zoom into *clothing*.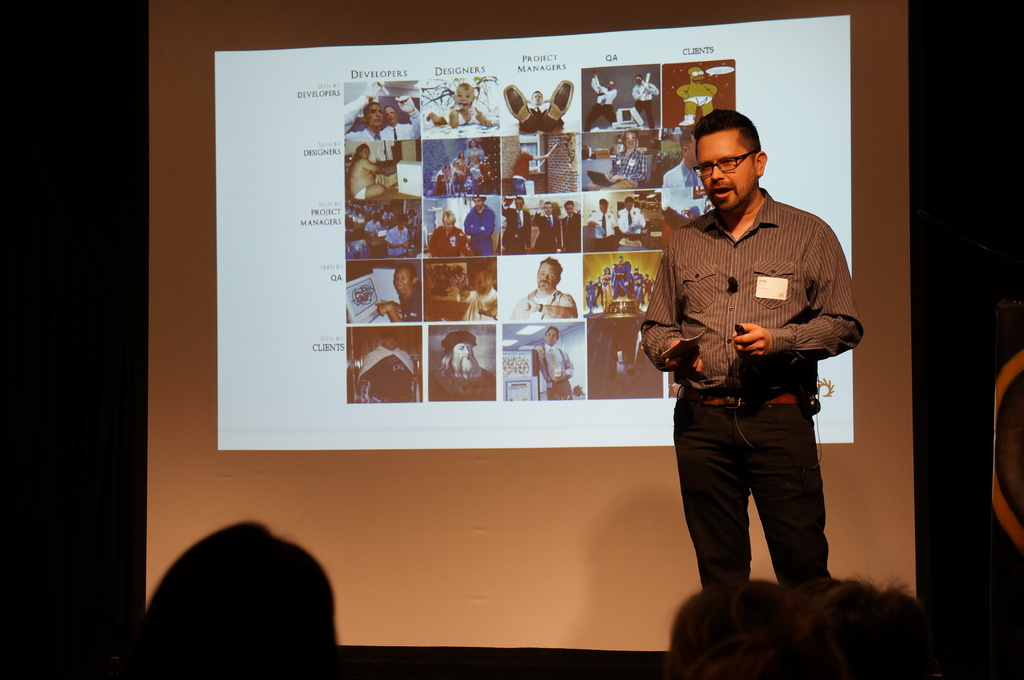
Zoom target: (left=351, top=344, right=414, bottom=404).
